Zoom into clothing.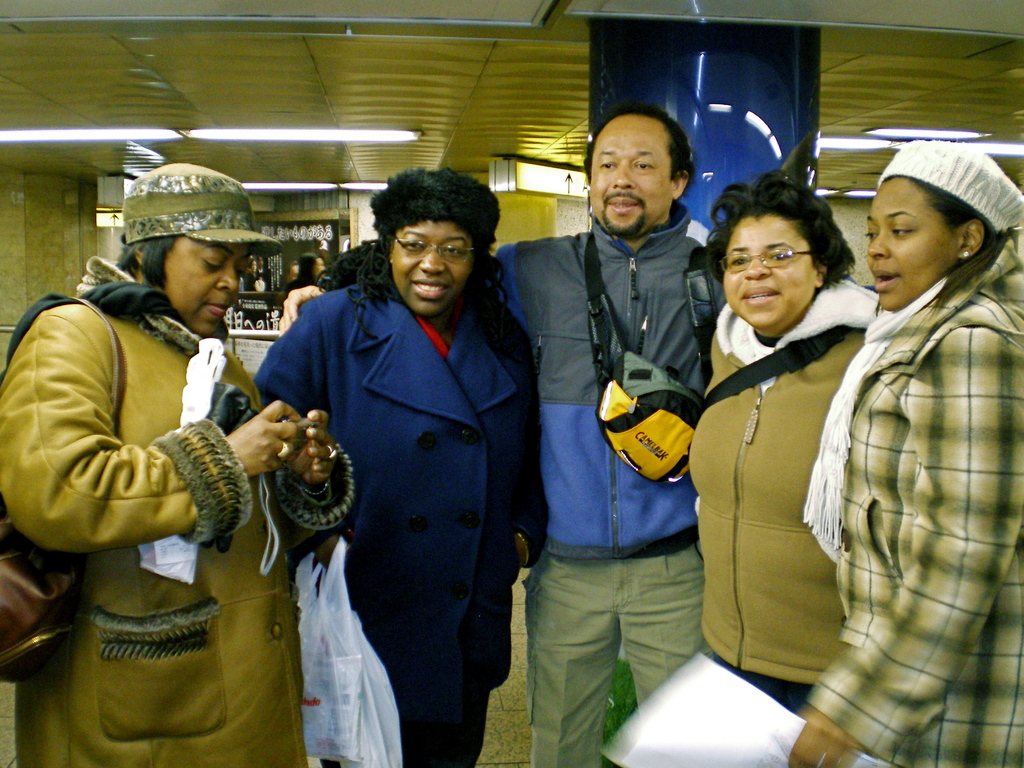
Zoom target: <box>255,246,548,767</box>.
